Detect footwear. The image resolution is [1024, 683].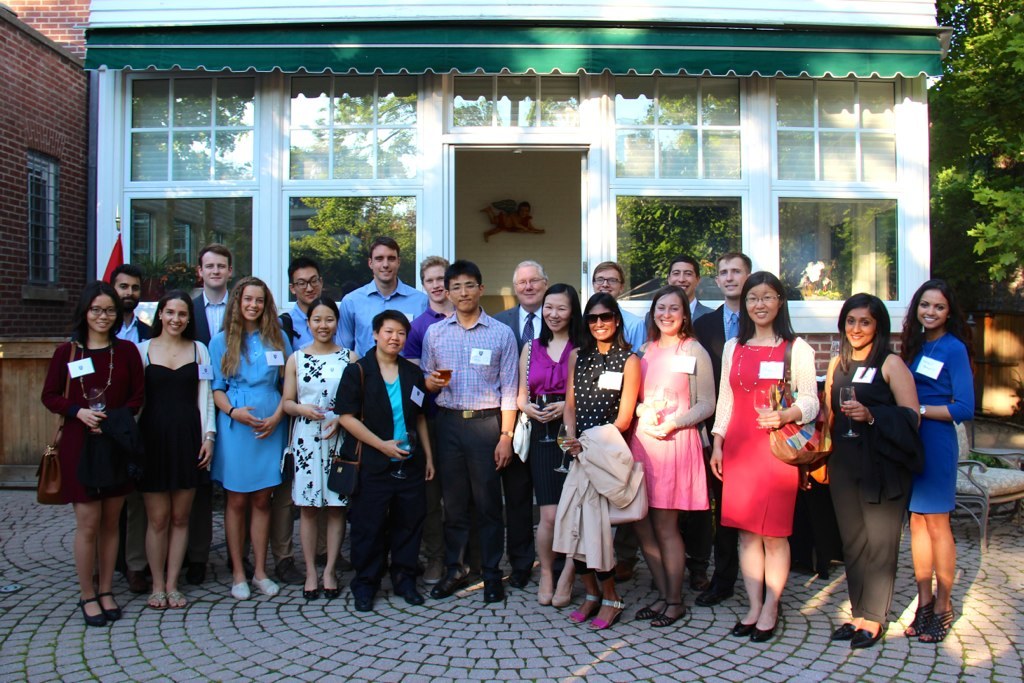
[x1=302, y1=586, x2=321, y2=600].
